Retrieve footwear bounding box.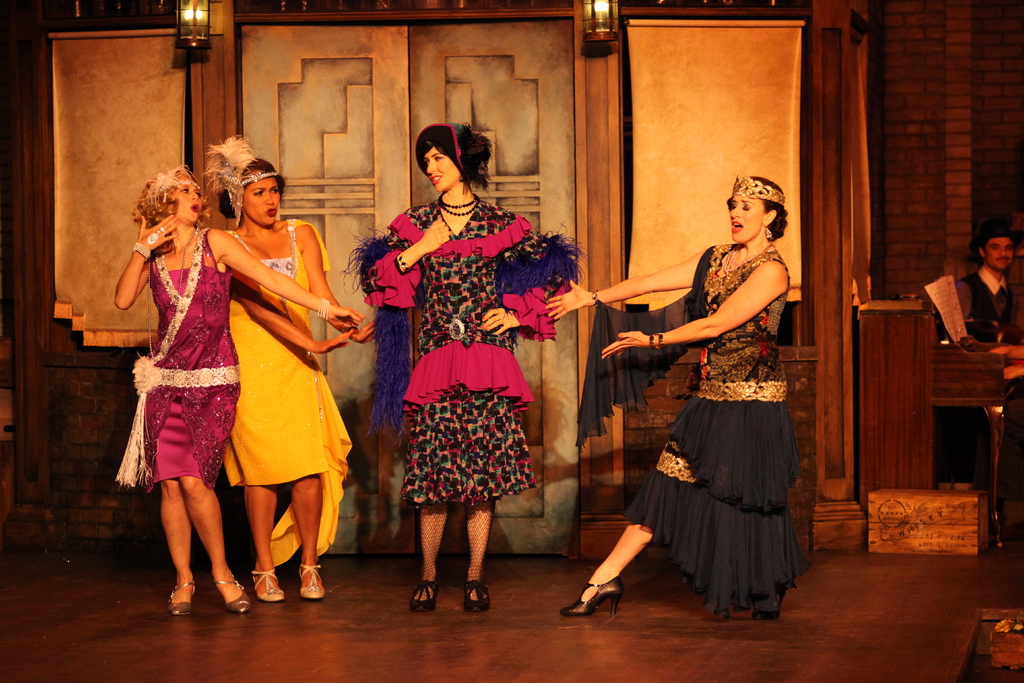
Bounding box: 560/578/623/614.
